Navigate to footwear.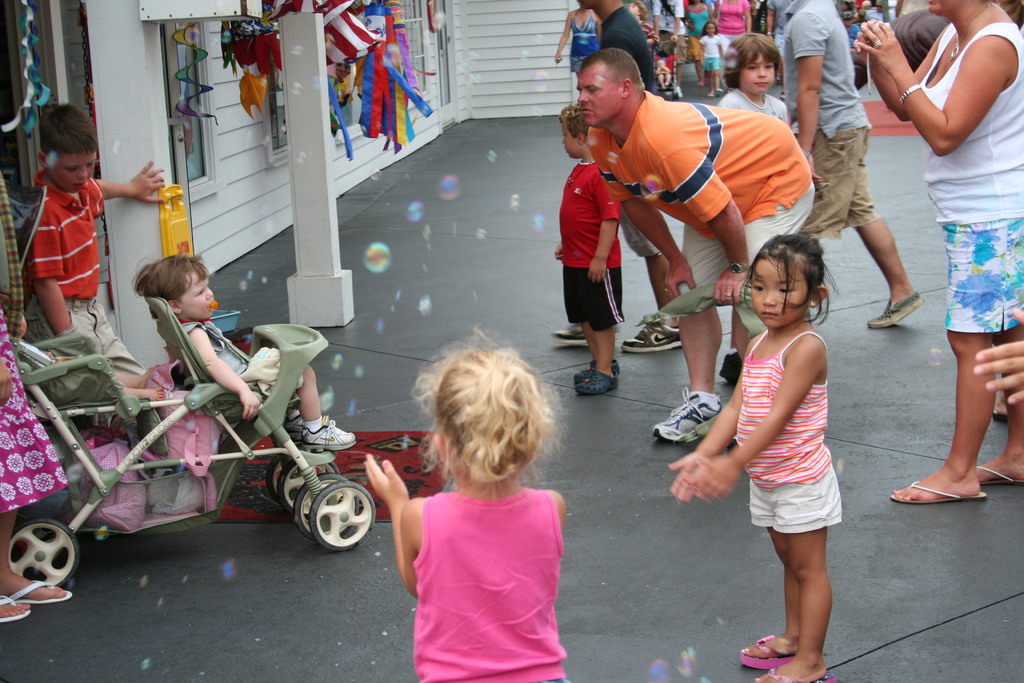
Navigation target: rect(652, 382, 723, 440).
